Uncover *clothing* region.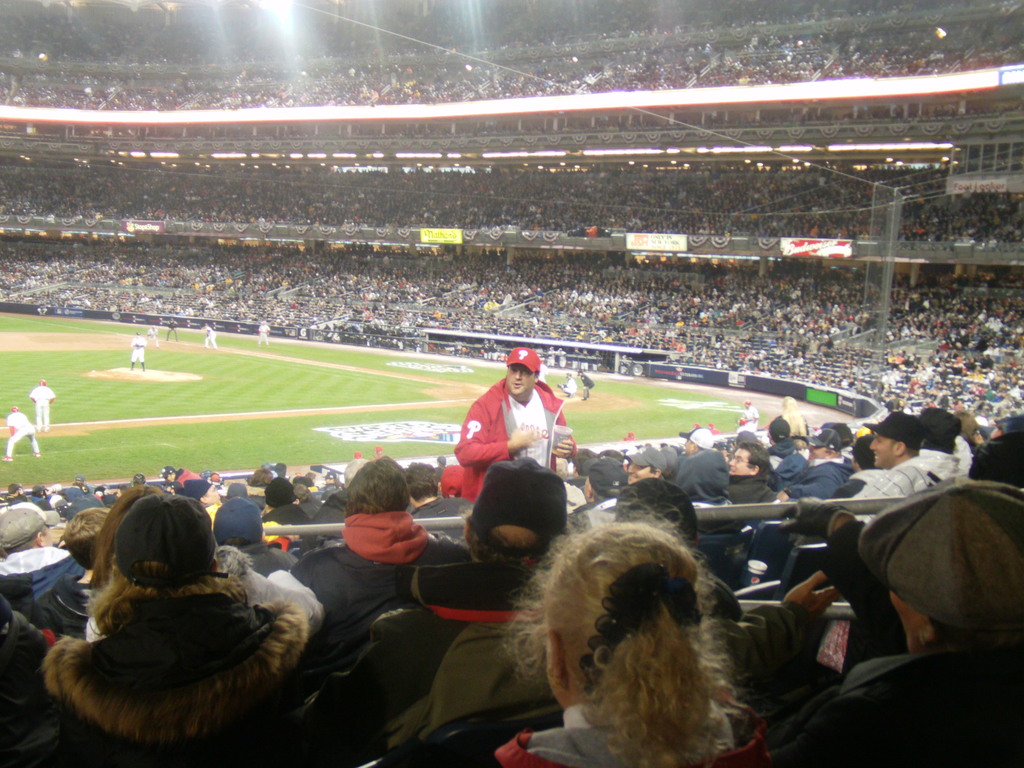
Uncovered: bbox=(257, 323, 268, 344).
